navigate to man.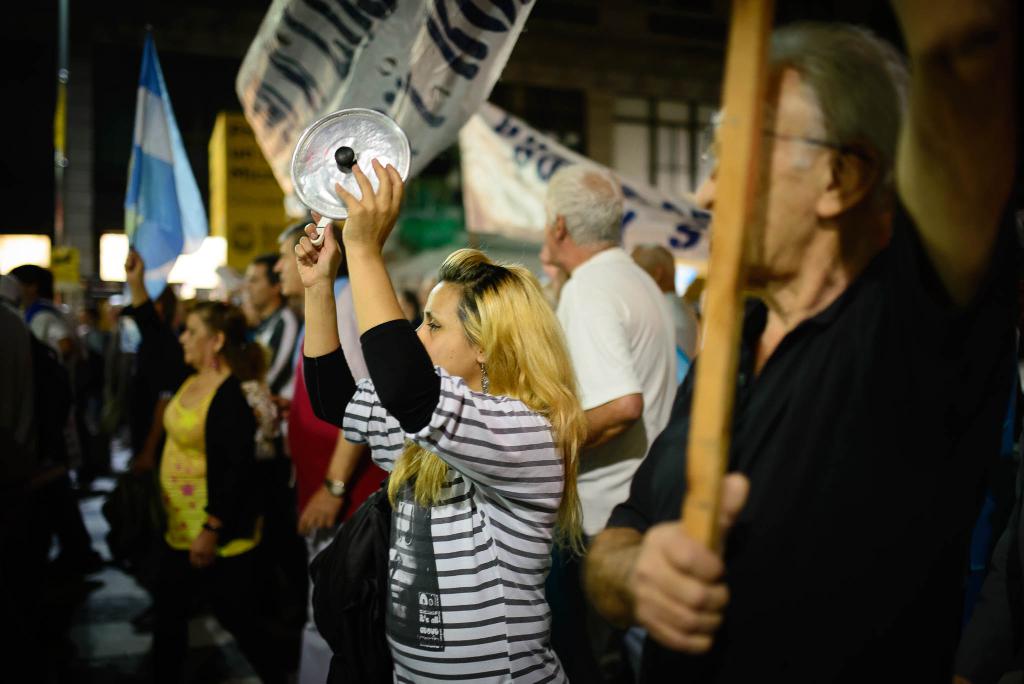
Navigation target: crop(624, 231, 703, 362).
